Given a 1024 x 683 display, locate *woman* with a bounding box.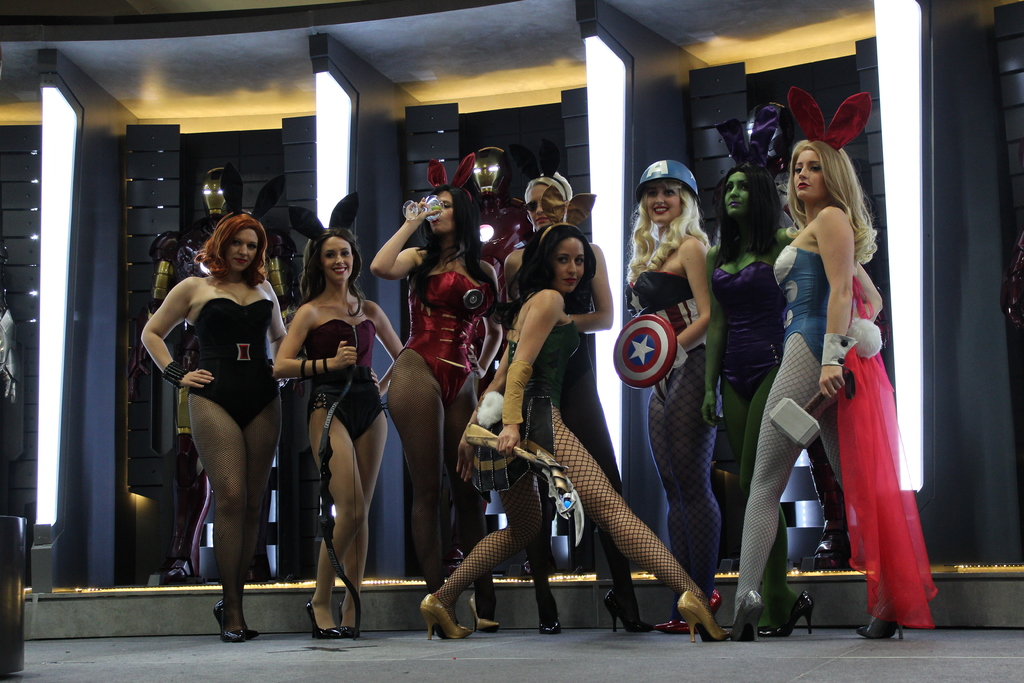
Located: left=619, top=154, right=717, bottom=634.
